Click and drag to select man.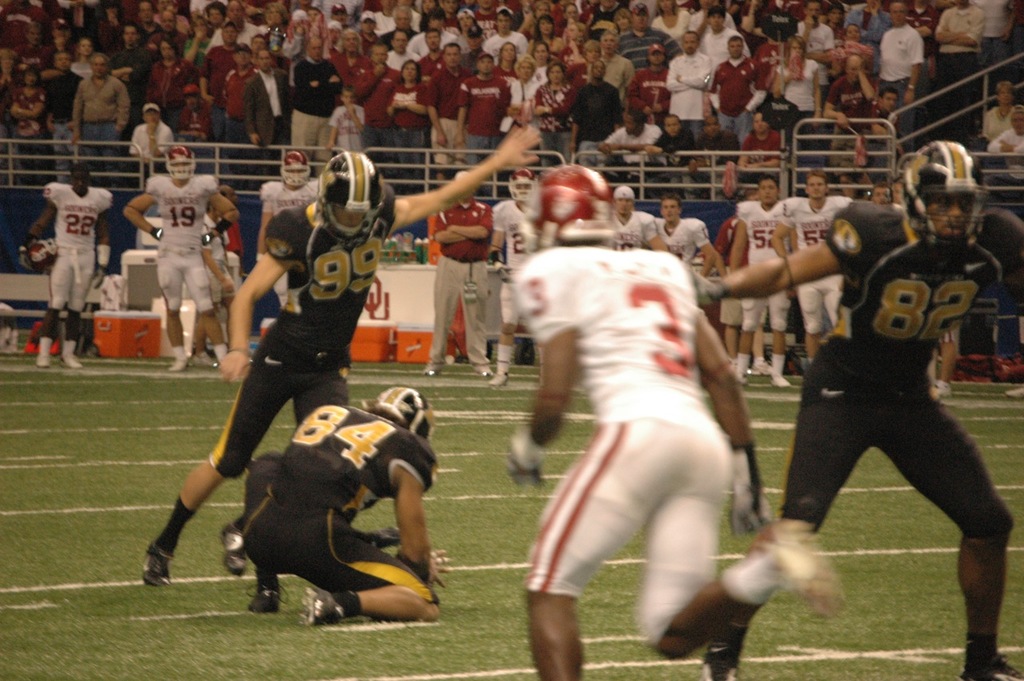
Selection: bbox(198, 25, 241, 126).
